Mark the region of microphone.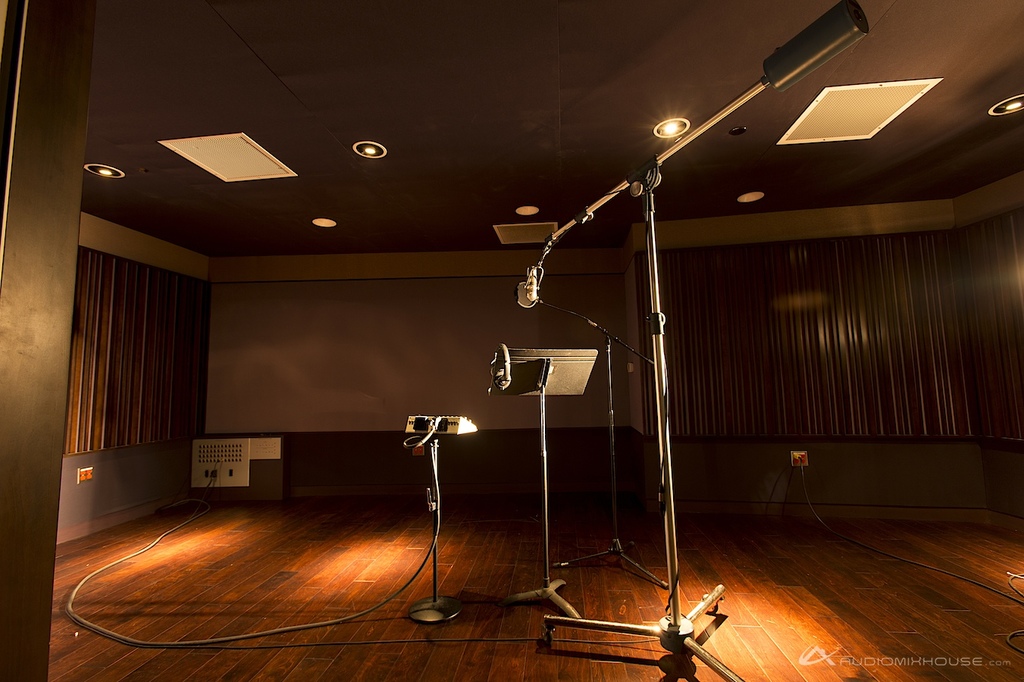
Region: (522,267,539,304).
